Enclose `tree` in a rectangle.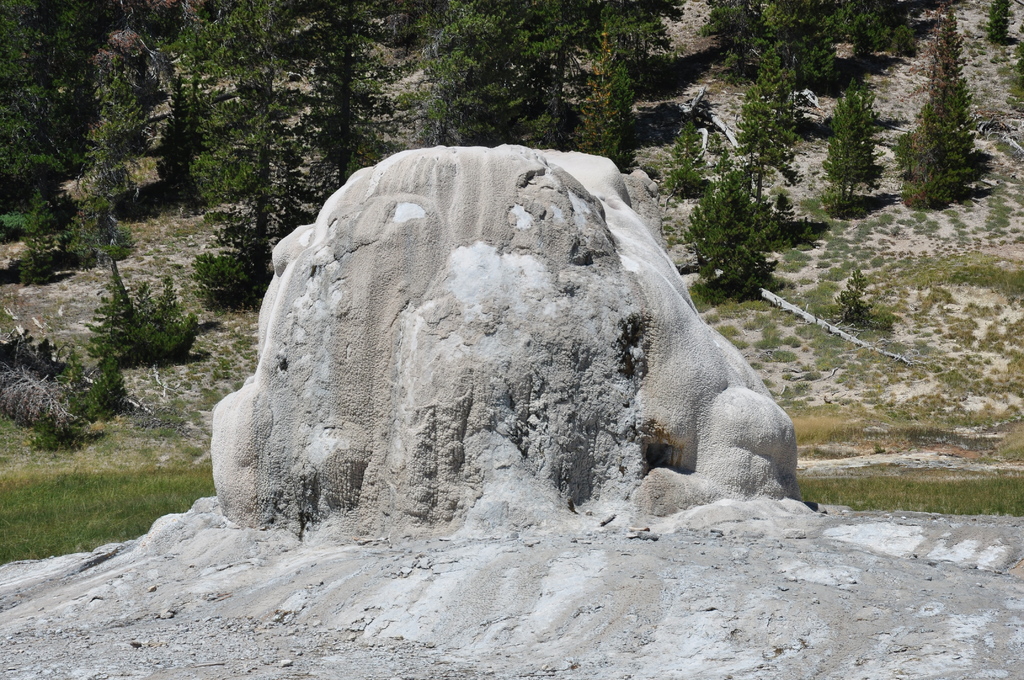
1,365,90,426.
